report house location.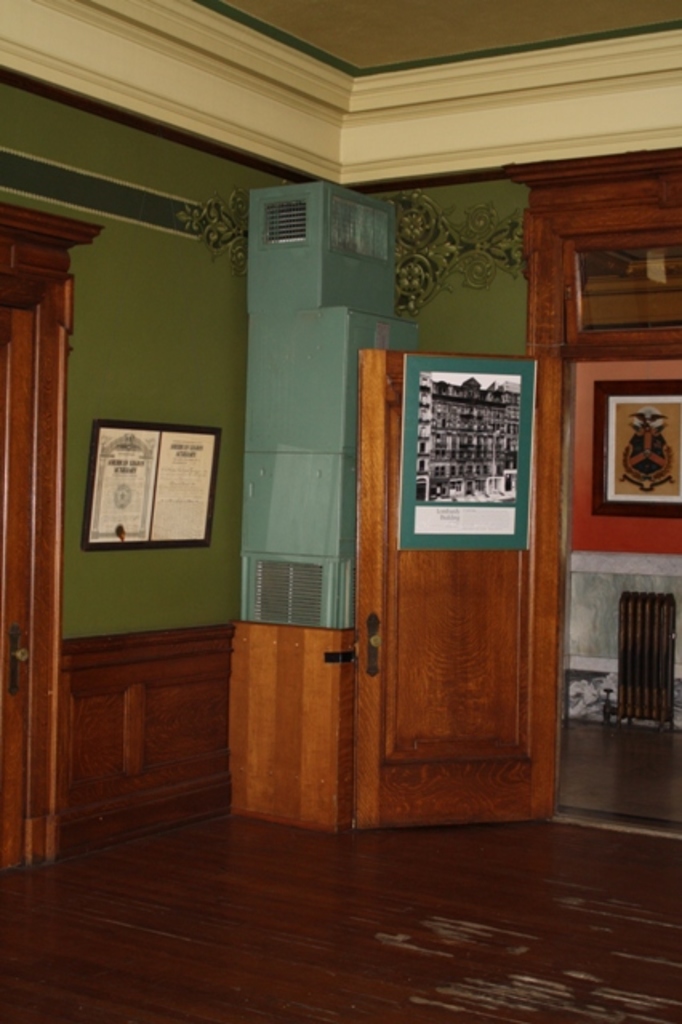
Report: select_region(0, 5, 677, 936).
